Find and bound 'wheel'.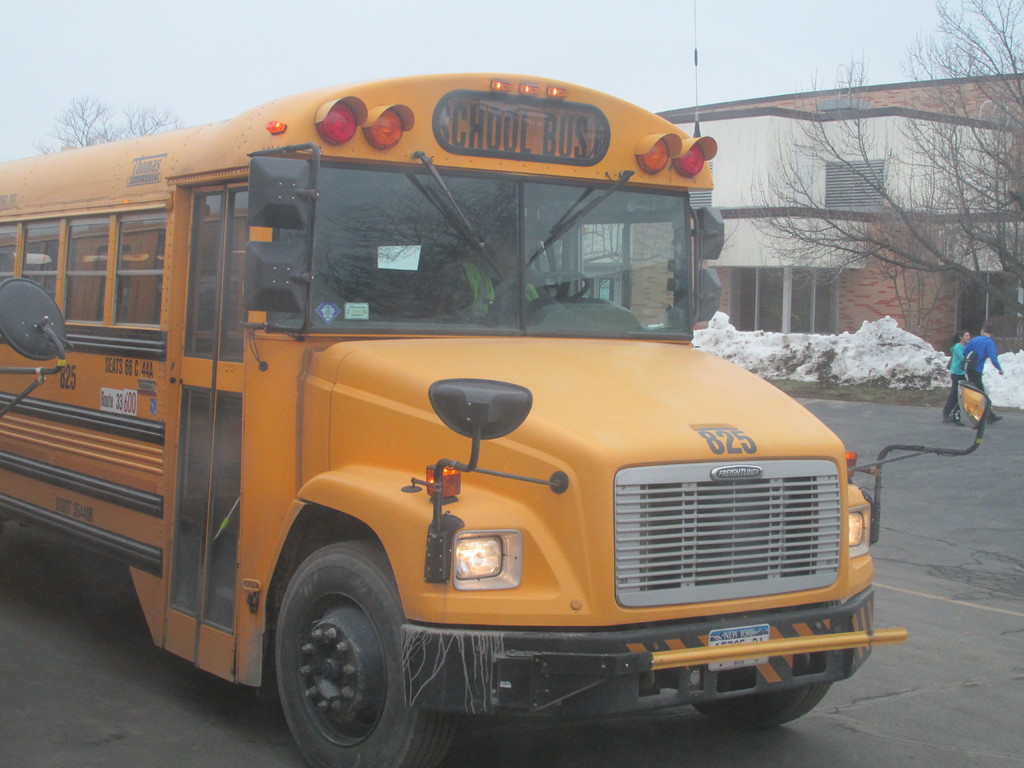
Bound: x1=262 y1=563 x2=409 y2=752.
